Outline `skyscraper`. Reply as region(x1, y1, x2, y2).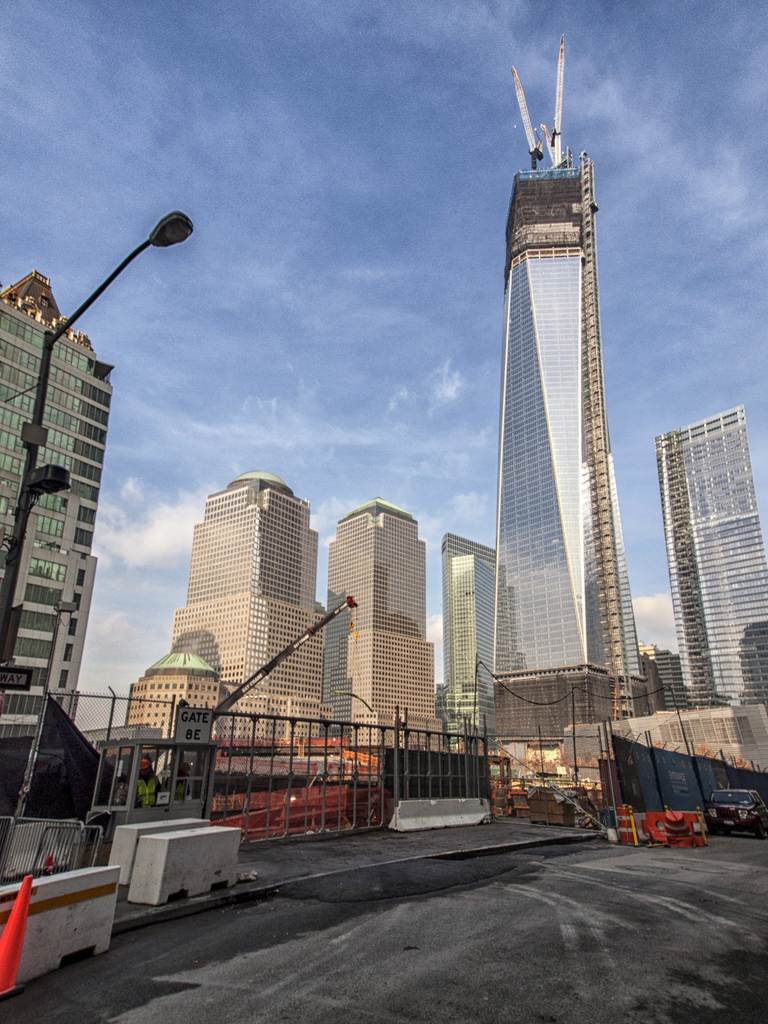
region(653, 397, 767, 722).
